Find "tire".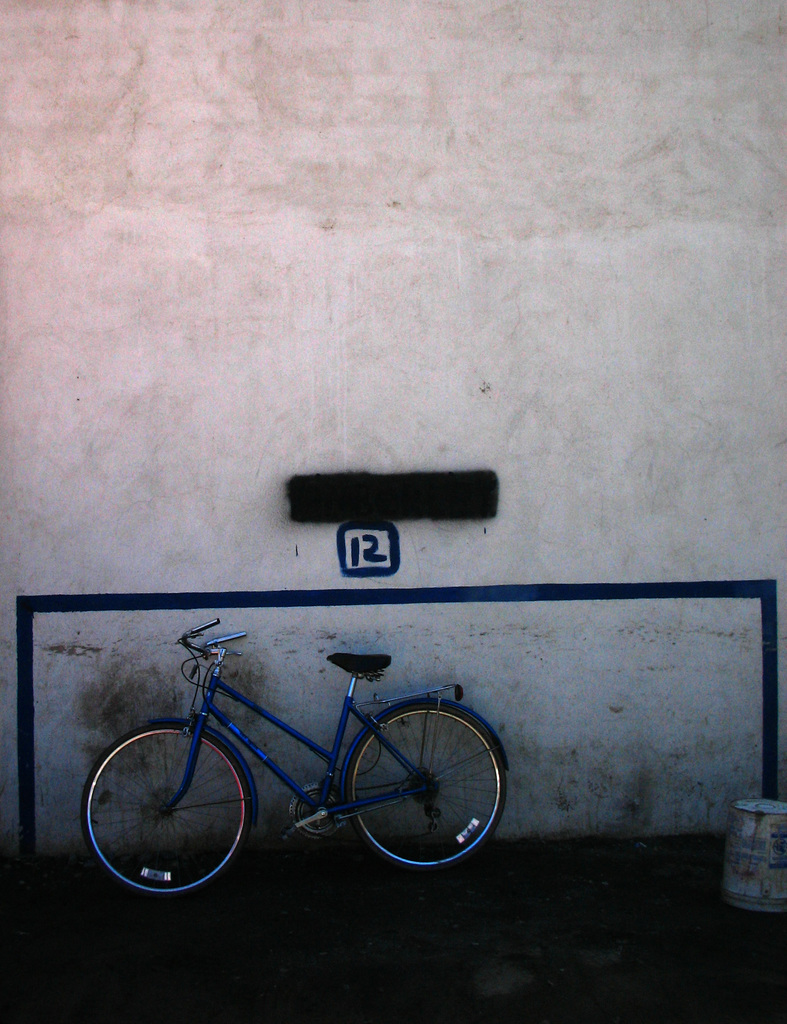
82,722,261,900.
